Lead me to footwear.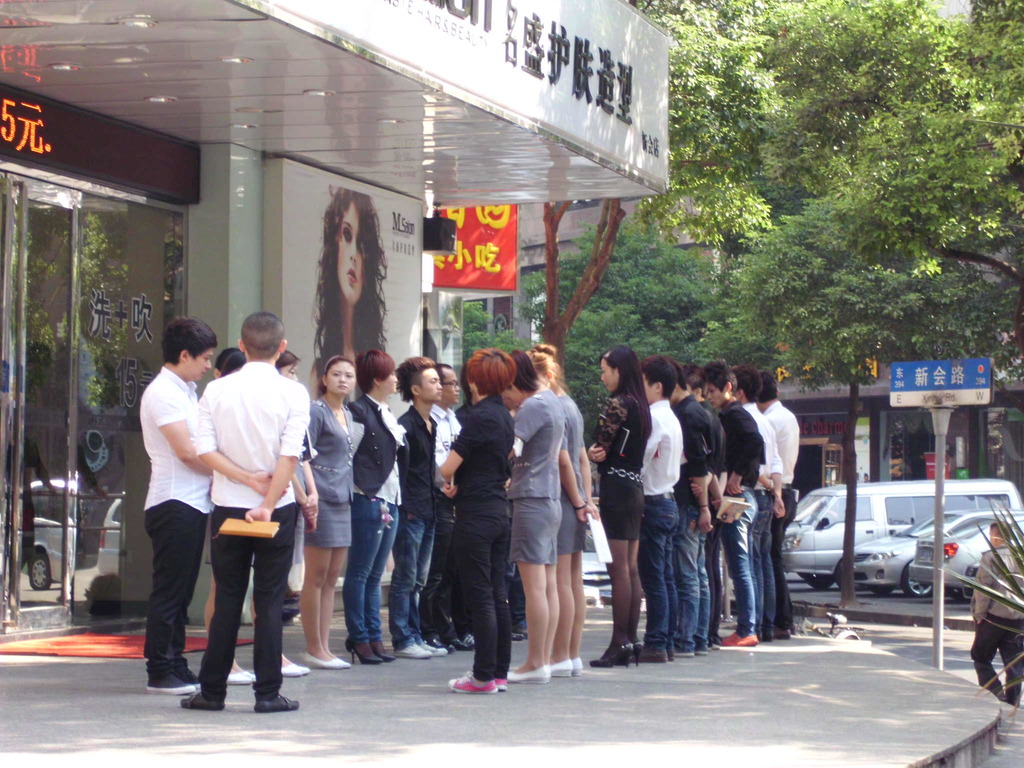
Lead to [left=518, top=623, right=526, bottom=636].
